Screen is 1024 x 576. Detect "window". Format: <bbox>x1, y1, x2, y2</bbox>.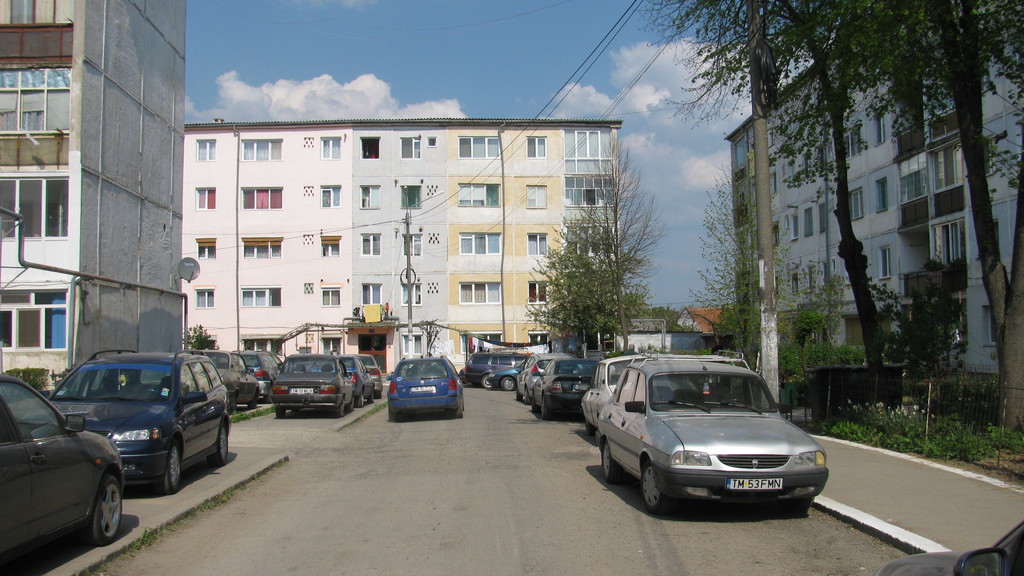
<bbox>799, 205, 813, 236</bbox>.
